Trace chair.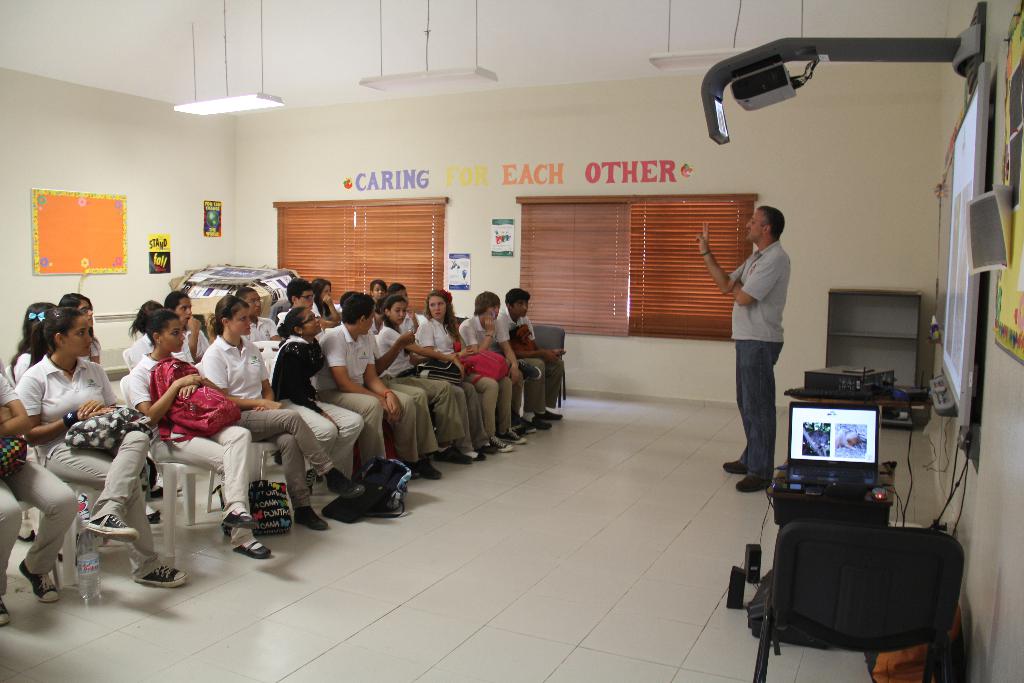
Traced to 121 372 213 558.
